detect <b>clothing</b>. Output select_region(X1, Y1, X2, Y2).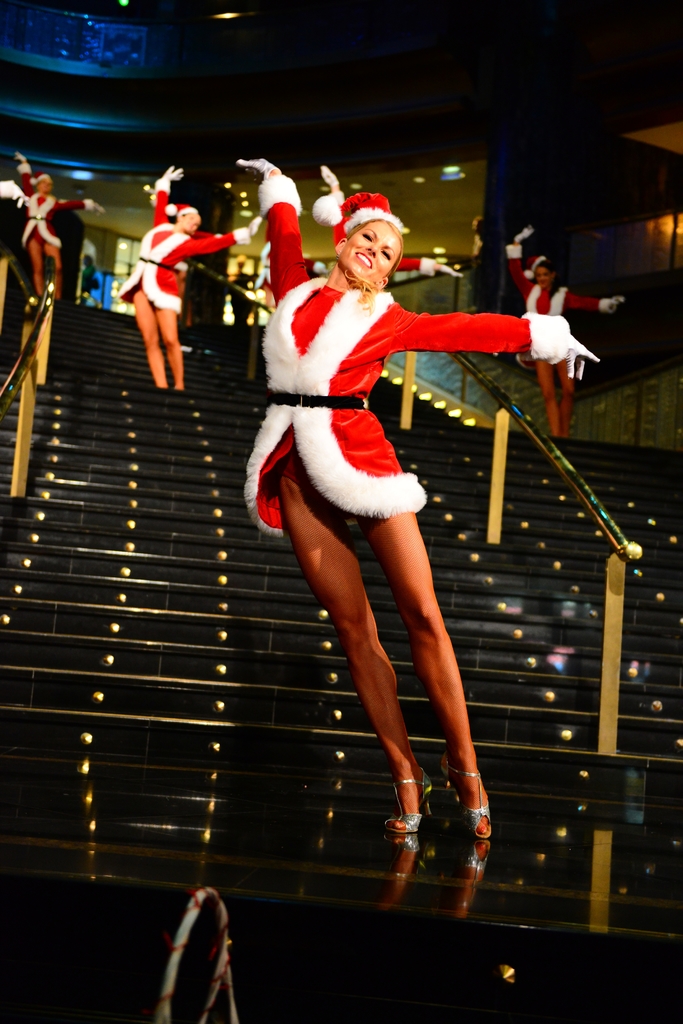
select_region(118, 183, 262, 312).
